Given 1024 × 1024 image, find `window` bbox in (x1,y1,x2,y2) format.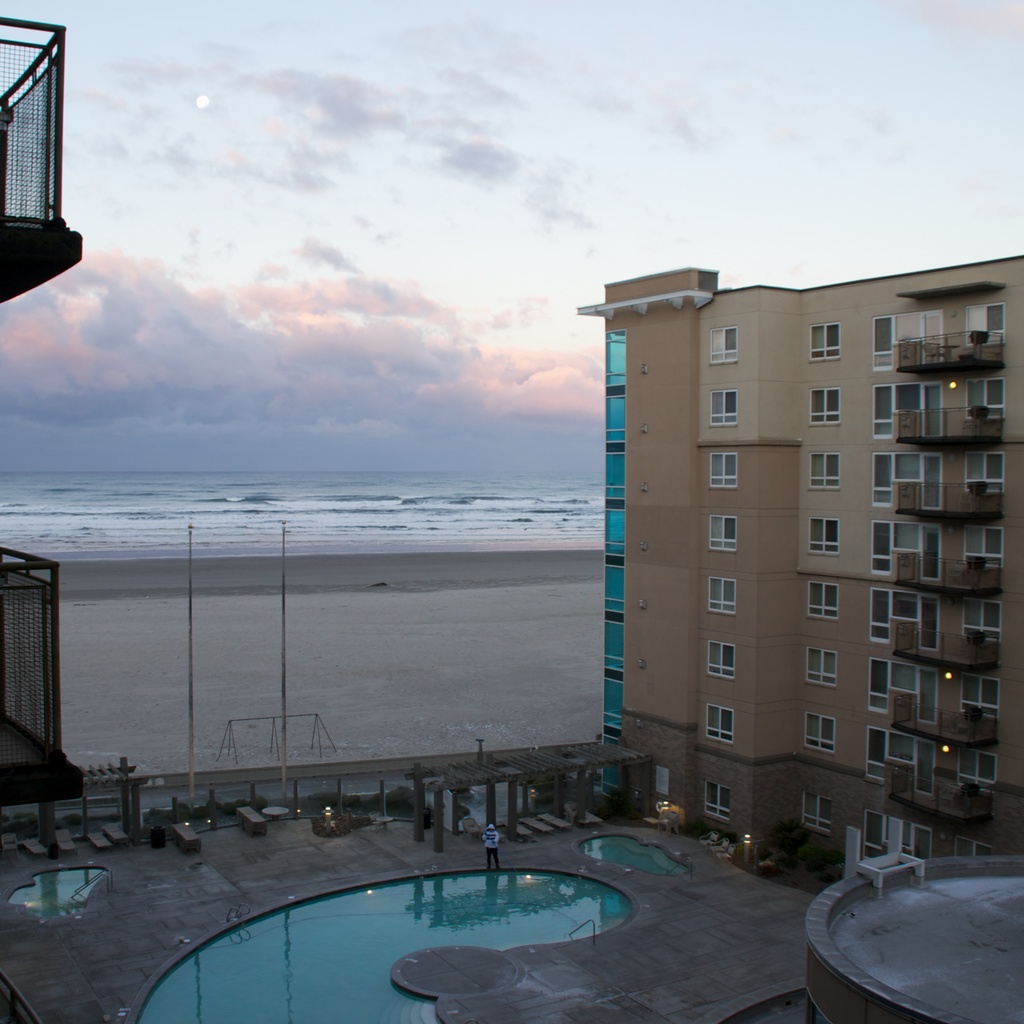
(804,792,830,842).
